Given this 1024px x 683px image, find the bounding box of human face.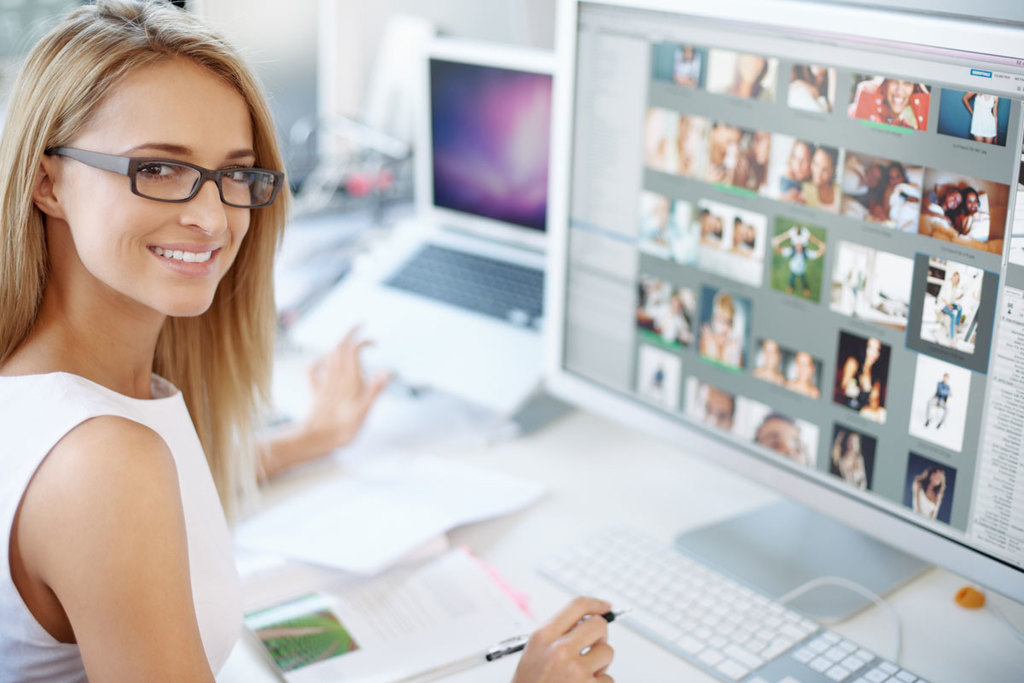
<region>756, 337, 778, 361</region>.
